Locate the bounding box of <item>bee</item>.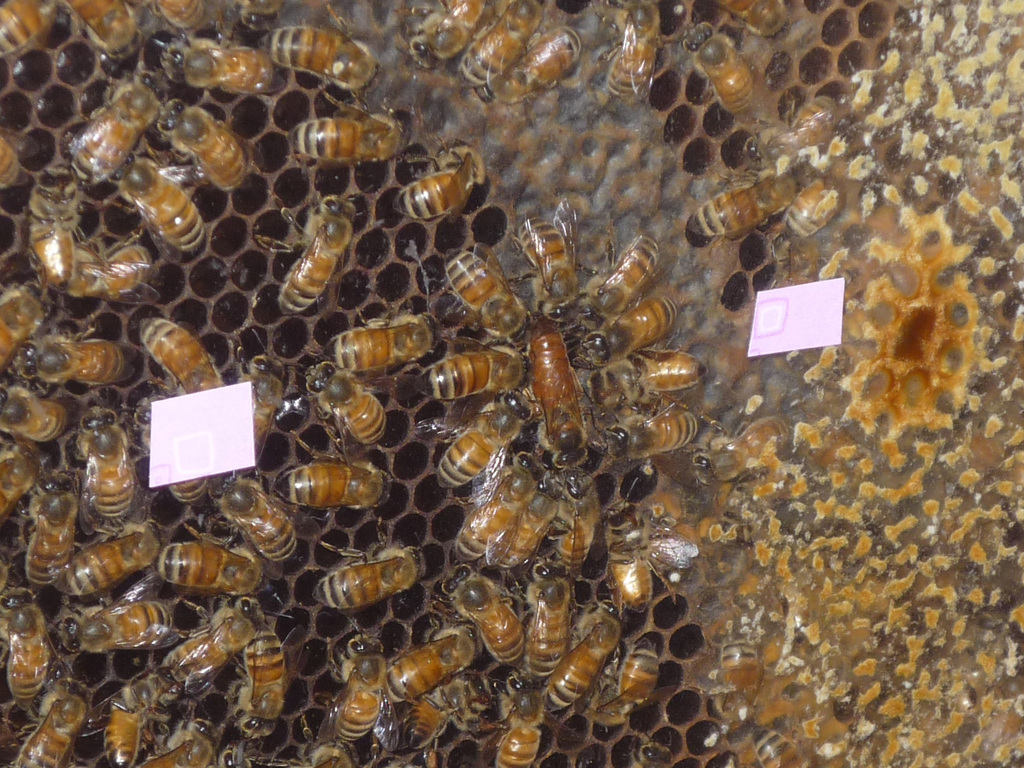
Bounding box: crop(744, 97, 840, 158).
